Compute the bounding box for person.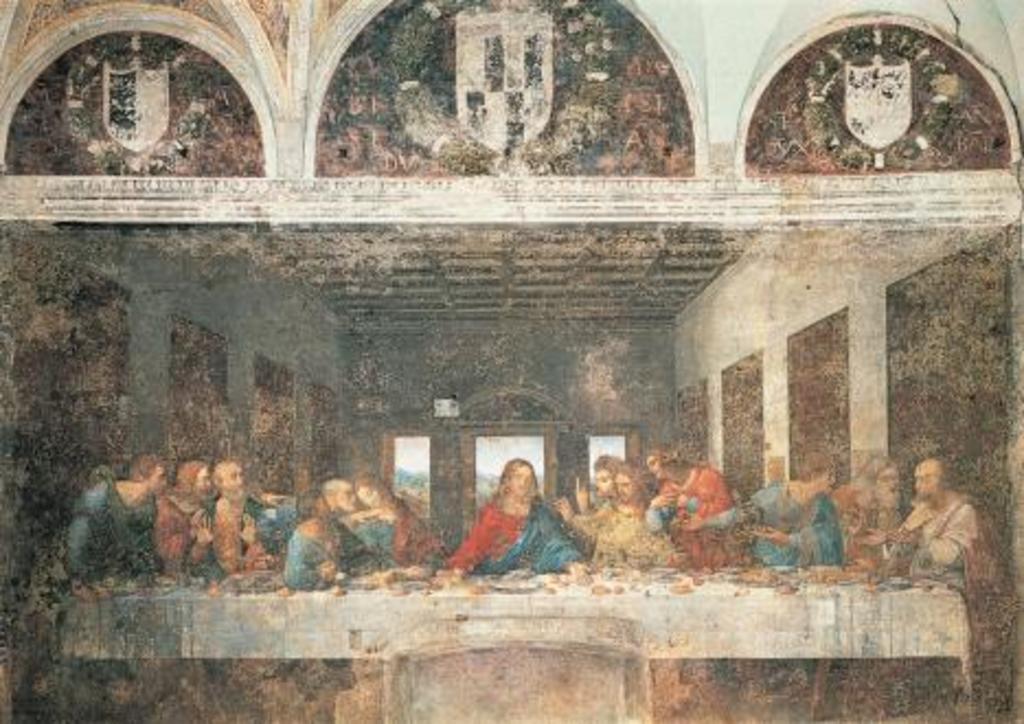
(left=340, top=467, right=436, bottom=584).
